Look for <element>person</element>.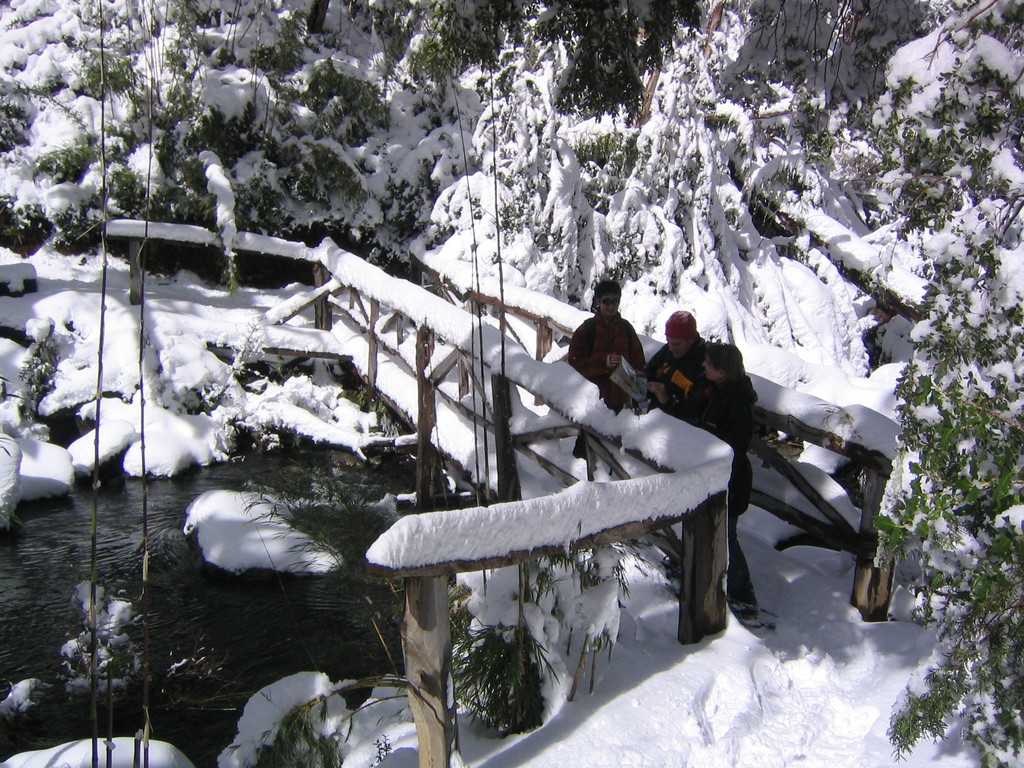
Found: {"x1": 577, "y1": 284, "x2": 645, "y2": 444}.
